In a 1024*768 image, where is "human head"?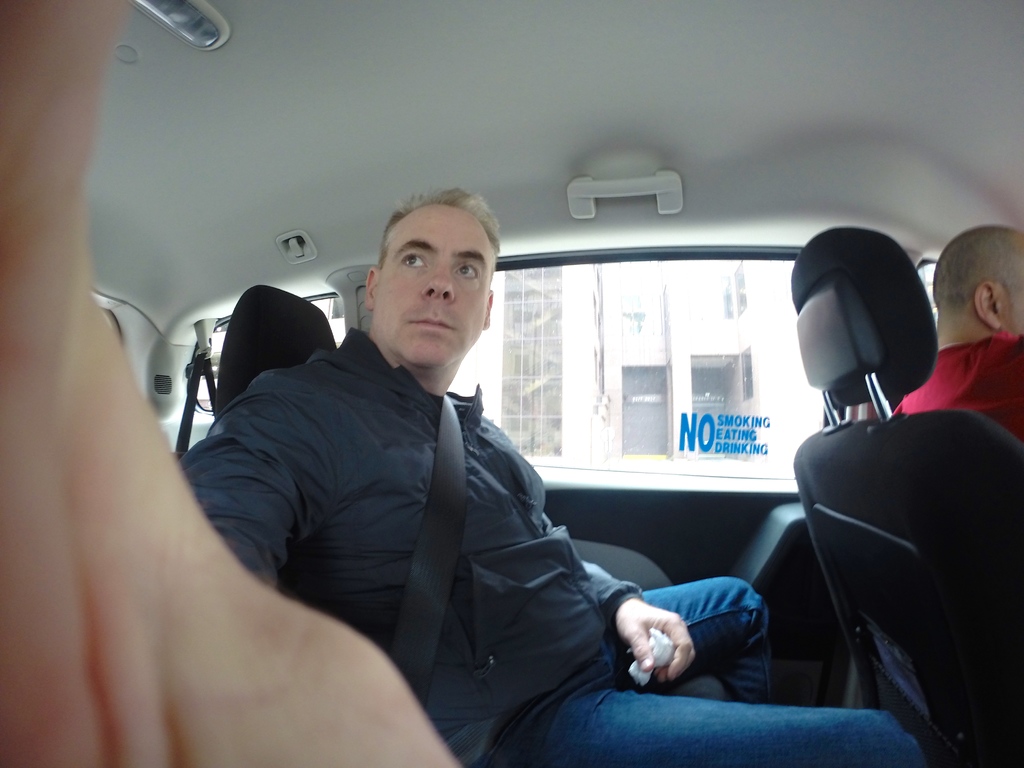
{"left": 933, "top": 224, "right": 1023, "bottom": 340}.
